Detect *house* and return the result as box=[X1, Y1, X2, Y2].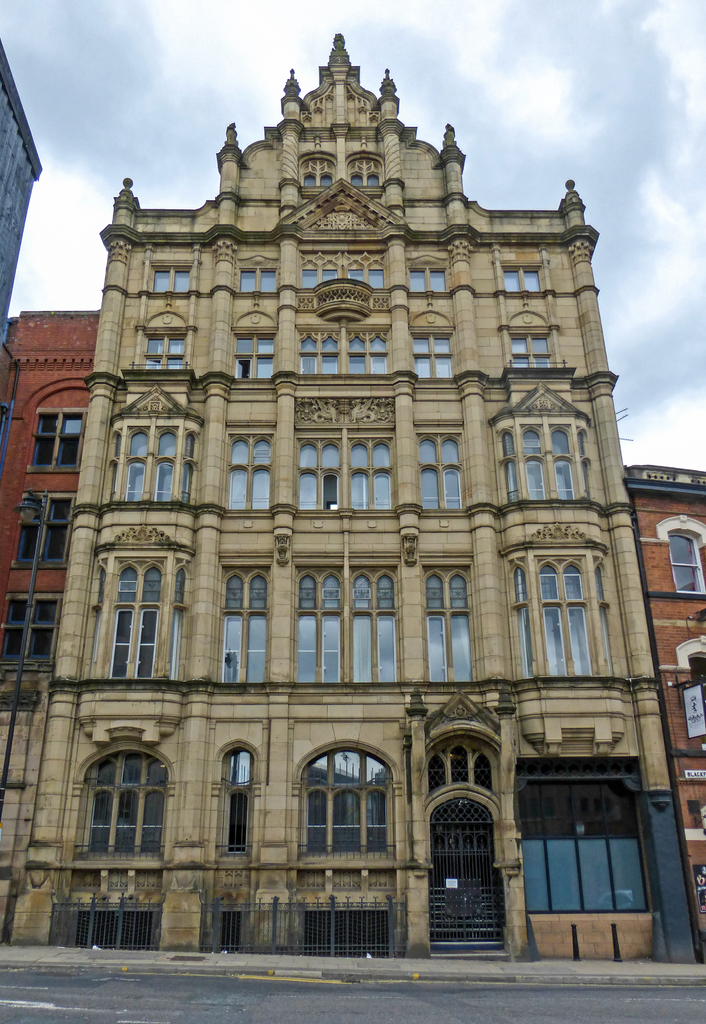
box=[0, 31, 44, 325].
